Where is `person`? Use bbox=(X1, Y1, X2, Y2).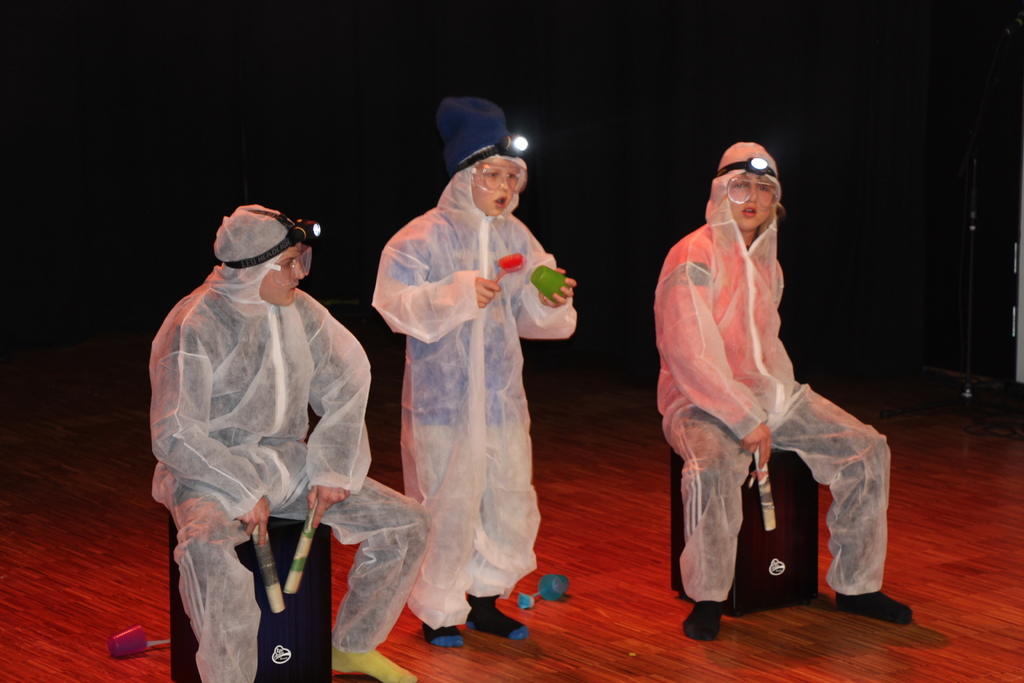
bbox=(147, 170, 372, 676).
